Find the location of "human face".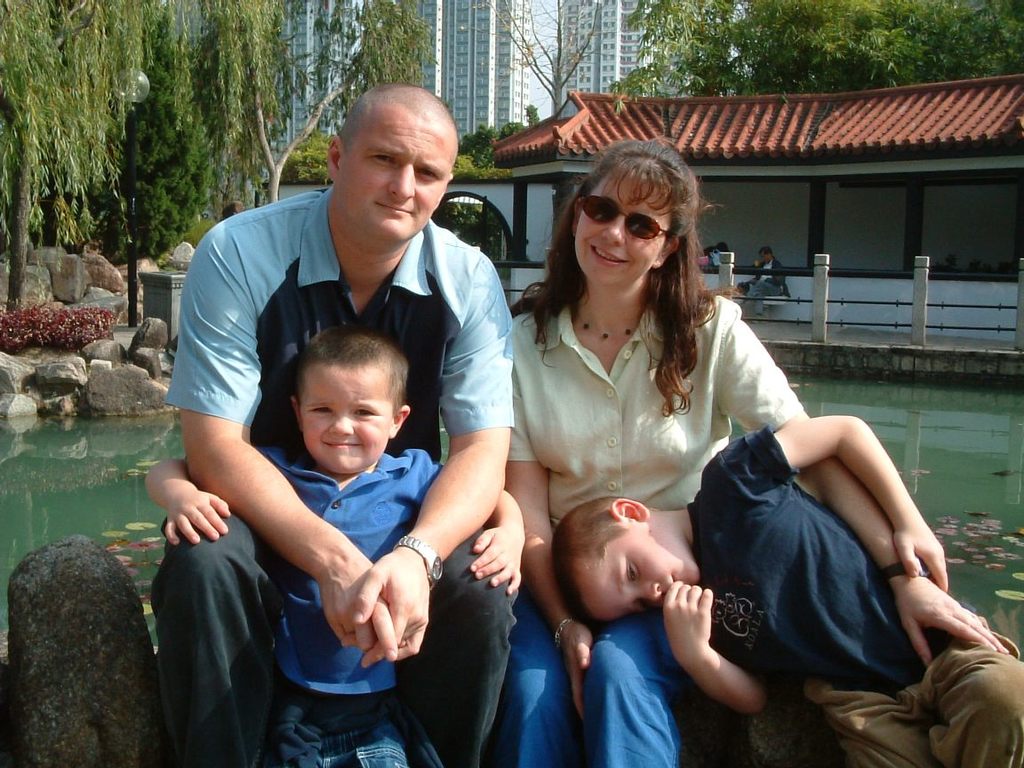
Location: rect(300, 365, 388, 474).
